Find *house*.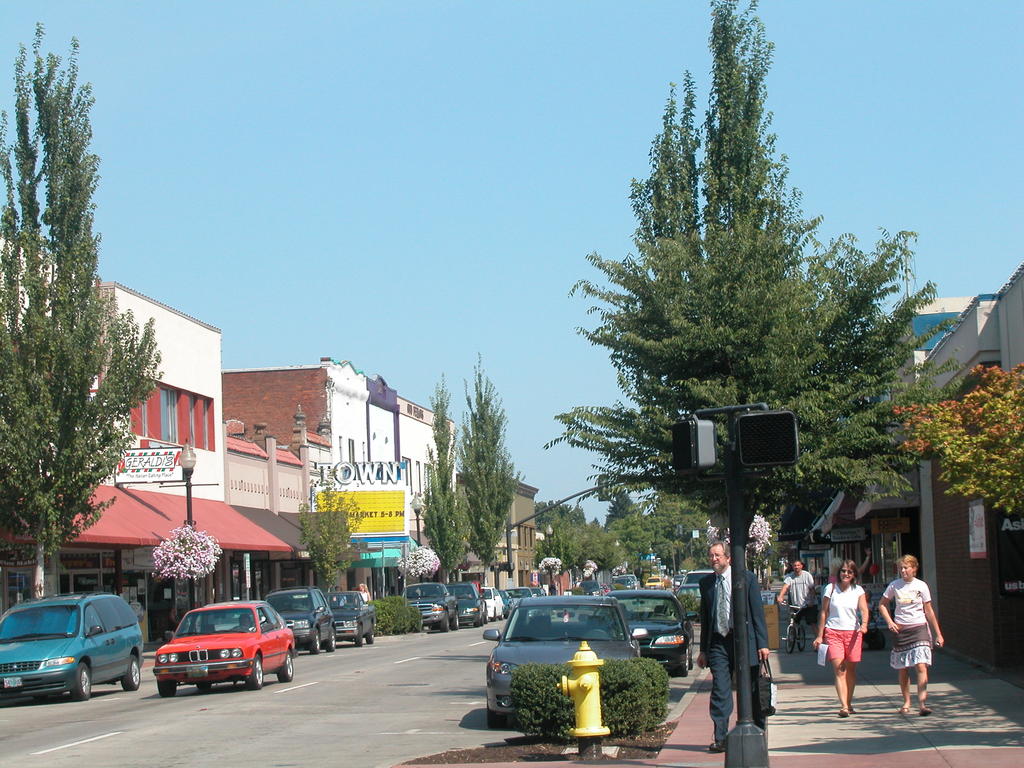
[x1=380, y1=375, x2=447, y2=581].
